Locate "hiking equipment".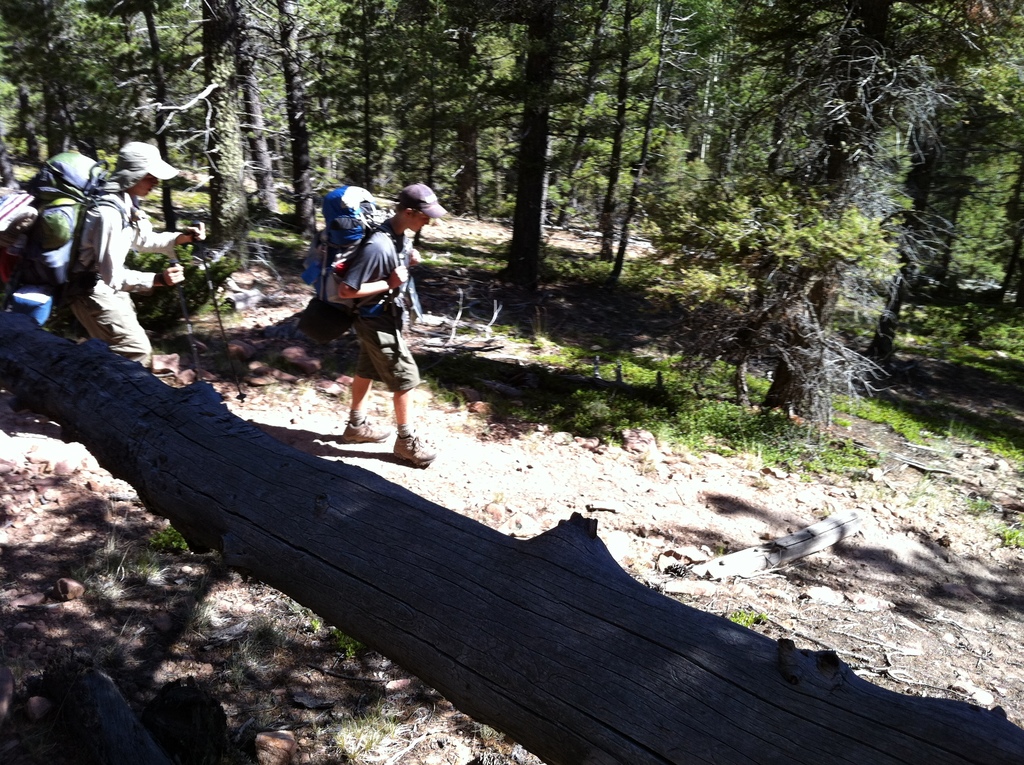
Bounding box: BBox(167, 261, 204, 383).
